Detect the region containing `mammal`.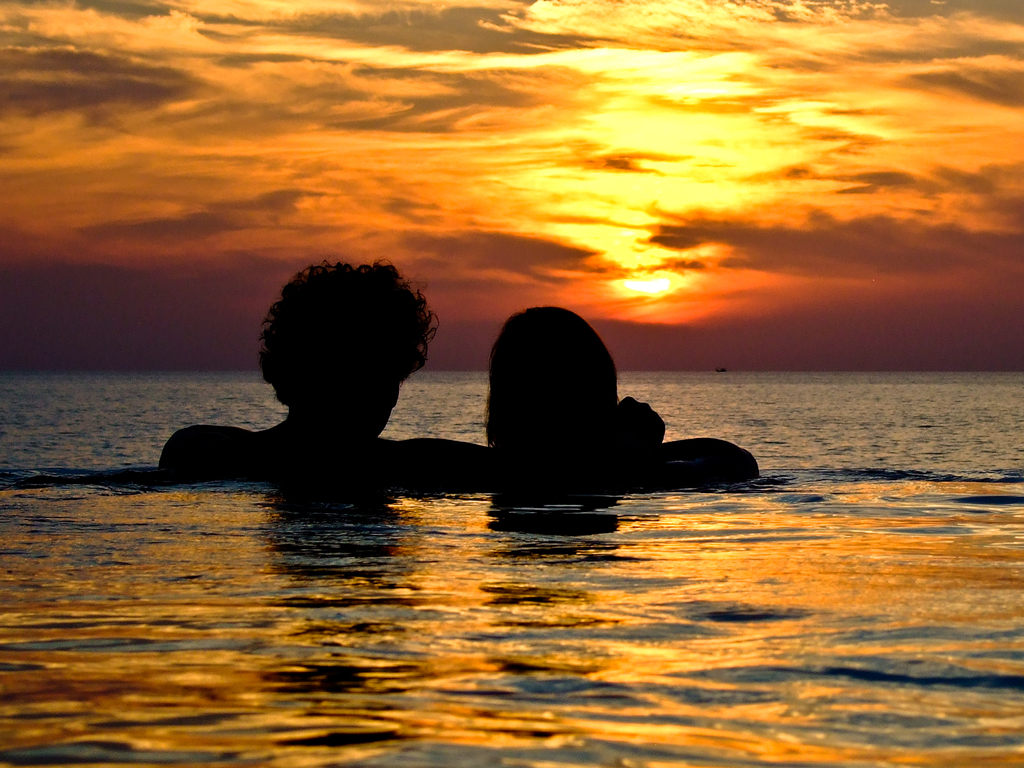
157:259:497:488.
